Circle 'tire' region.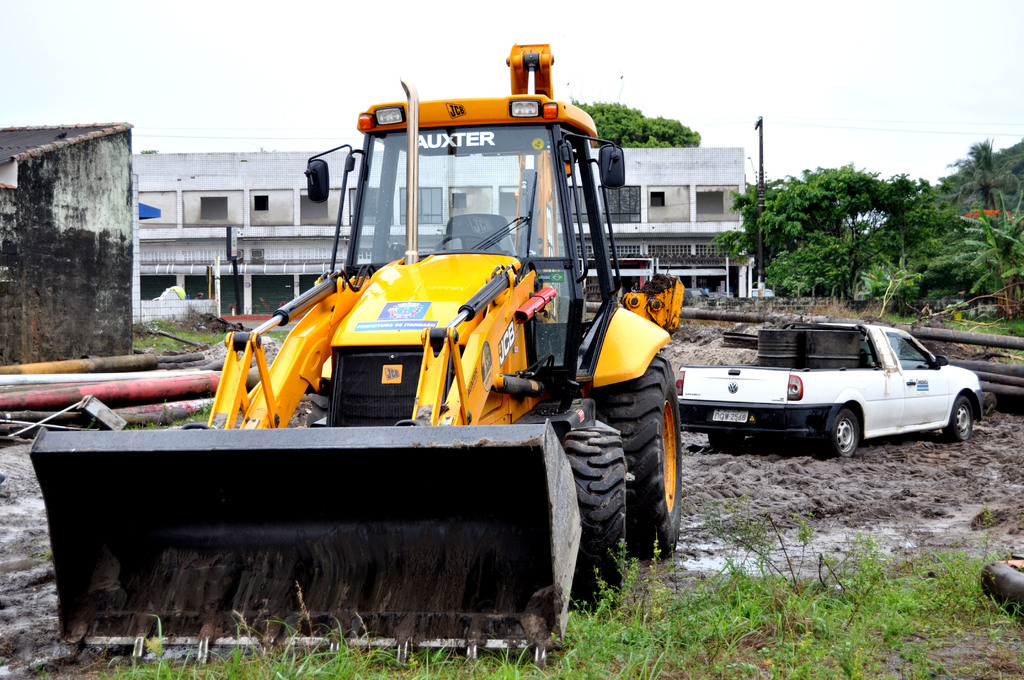
Region: [307,395,330,428].
